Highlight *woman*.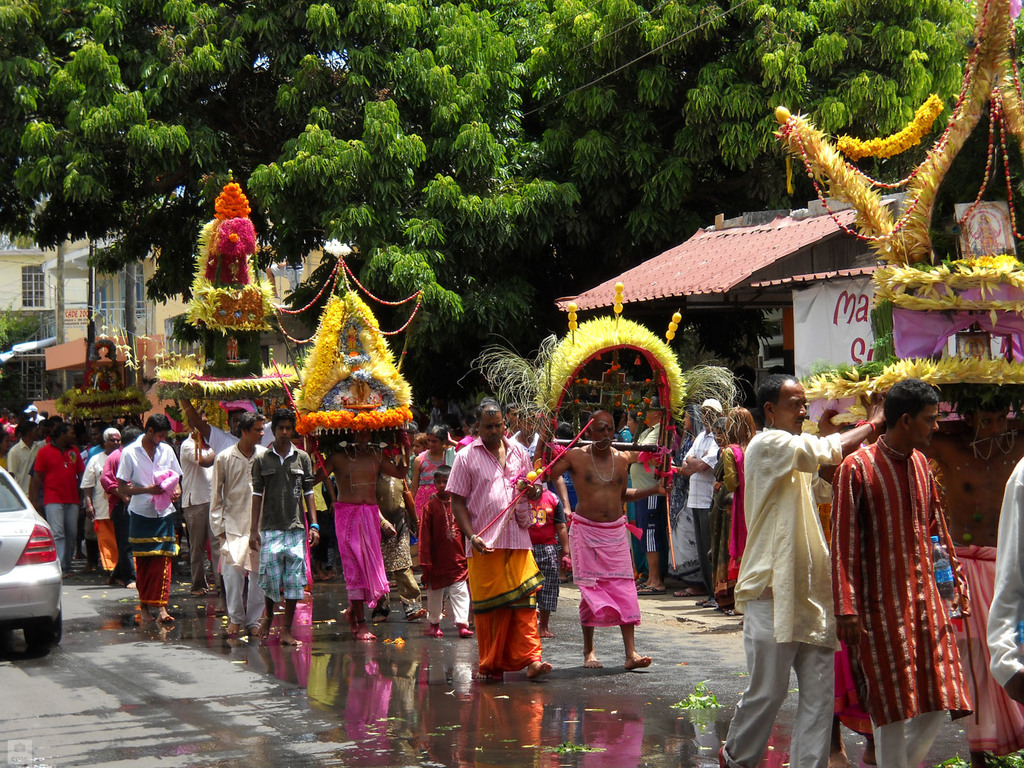
Highlighted region: 829/358/989/748.
